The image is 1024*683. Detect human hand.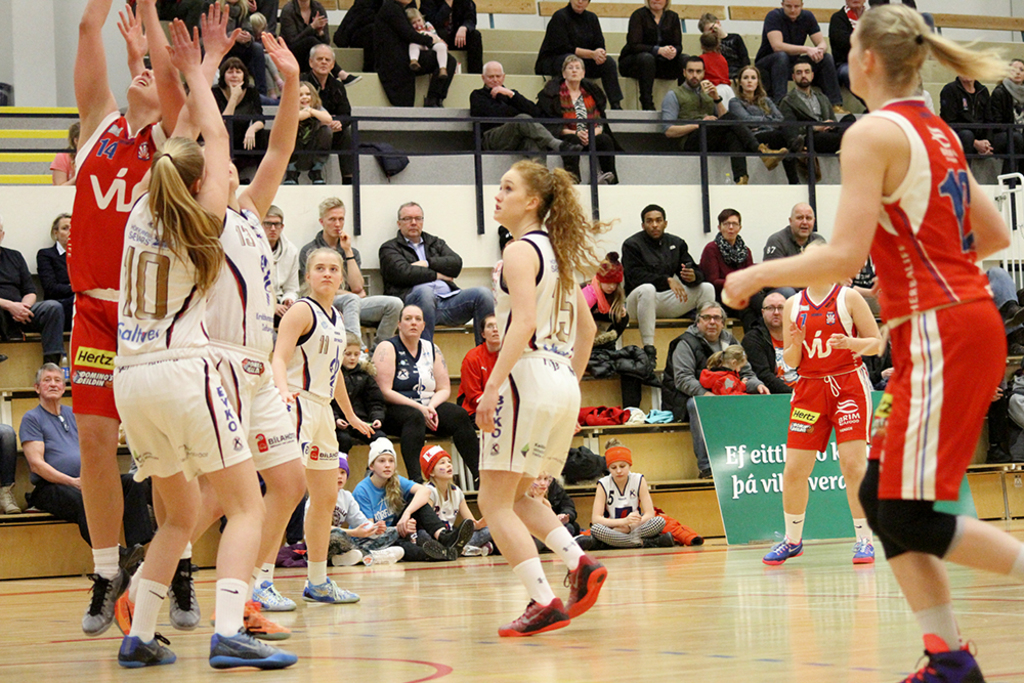
Detection: 8, 303, 35, 328.
